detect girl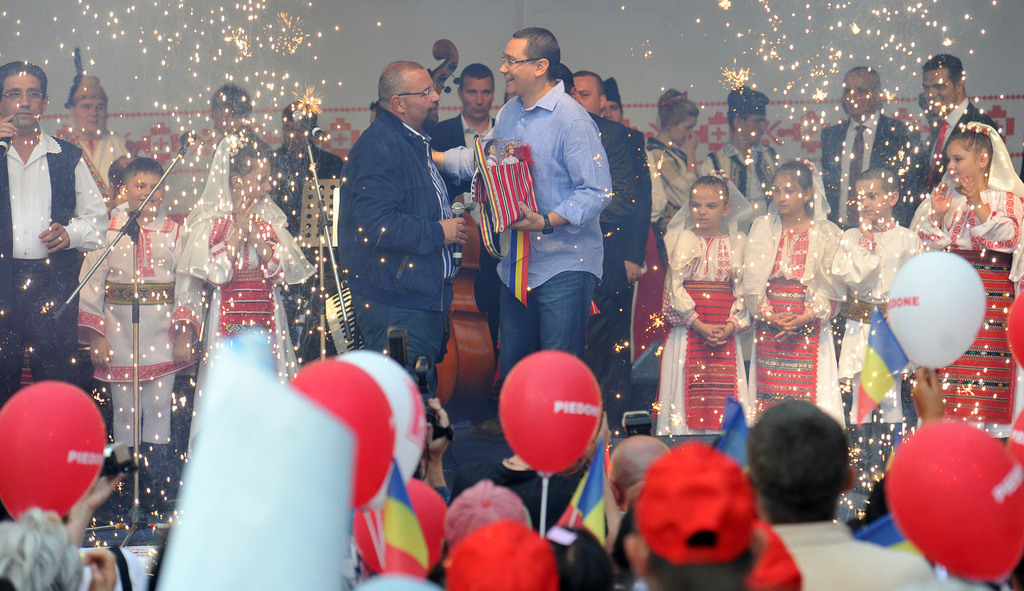
pyautogui.locateOnScreen(739, 154, 858, 437)
